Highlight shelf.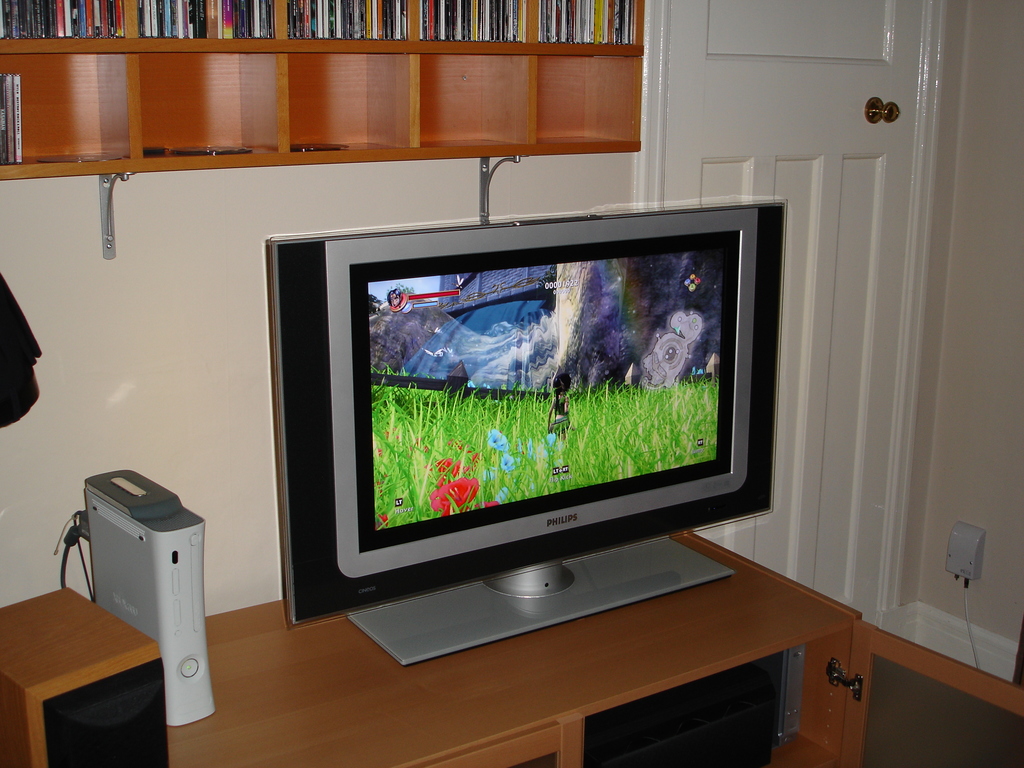
Highlighted region: crop(534, 0, 643, 45).
